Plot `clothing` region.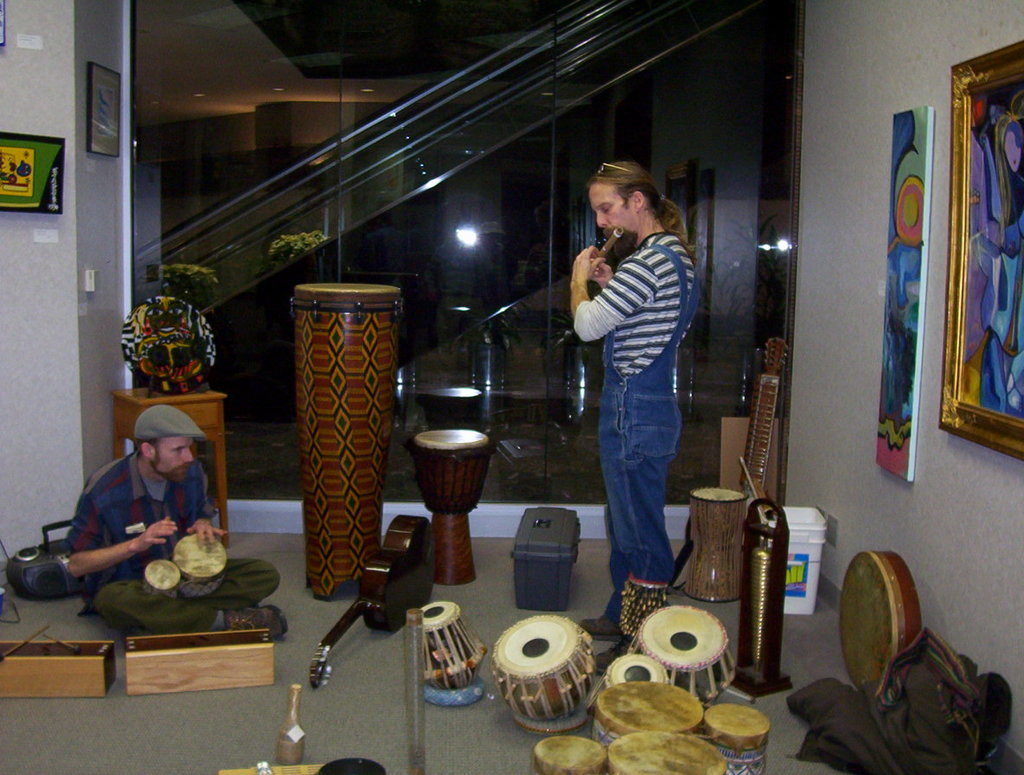
Plotted at [572, 231, 701, 625].
